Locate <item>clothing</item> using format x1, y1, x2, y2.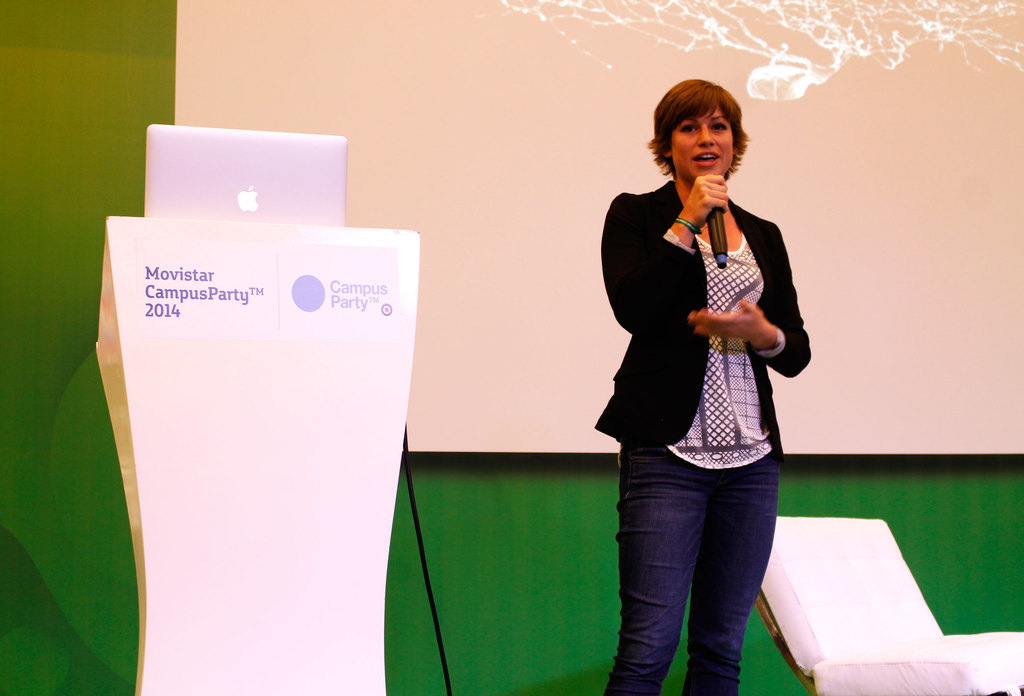
604, 446, 782, 695.
